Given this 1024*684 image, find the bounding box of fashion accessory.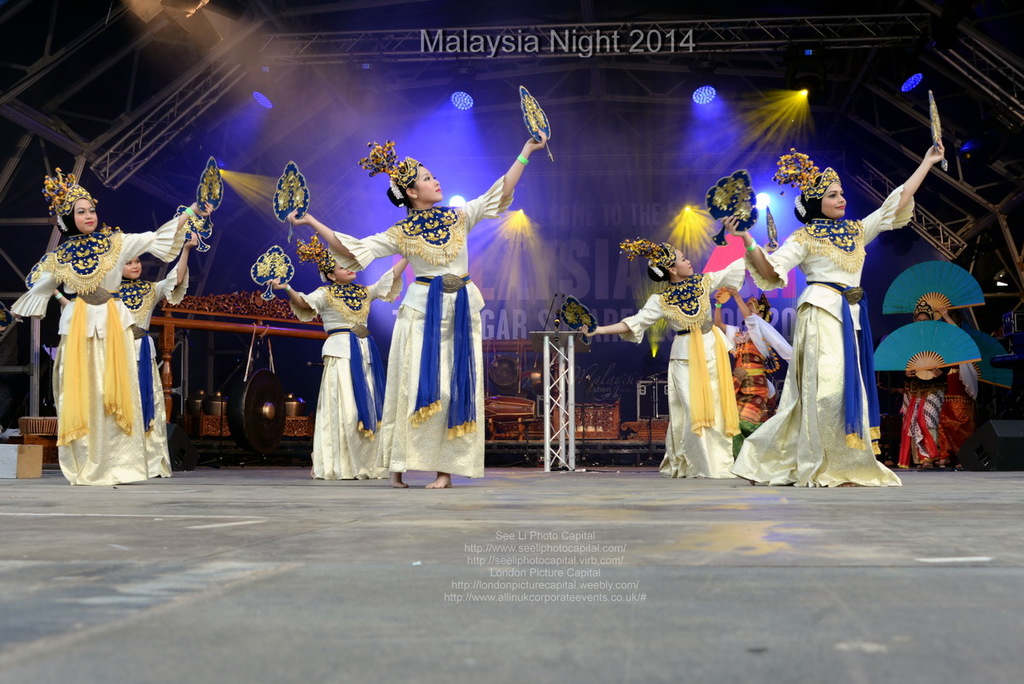
pyautogui.locateOnScreen(522, 87, 552, 164).
